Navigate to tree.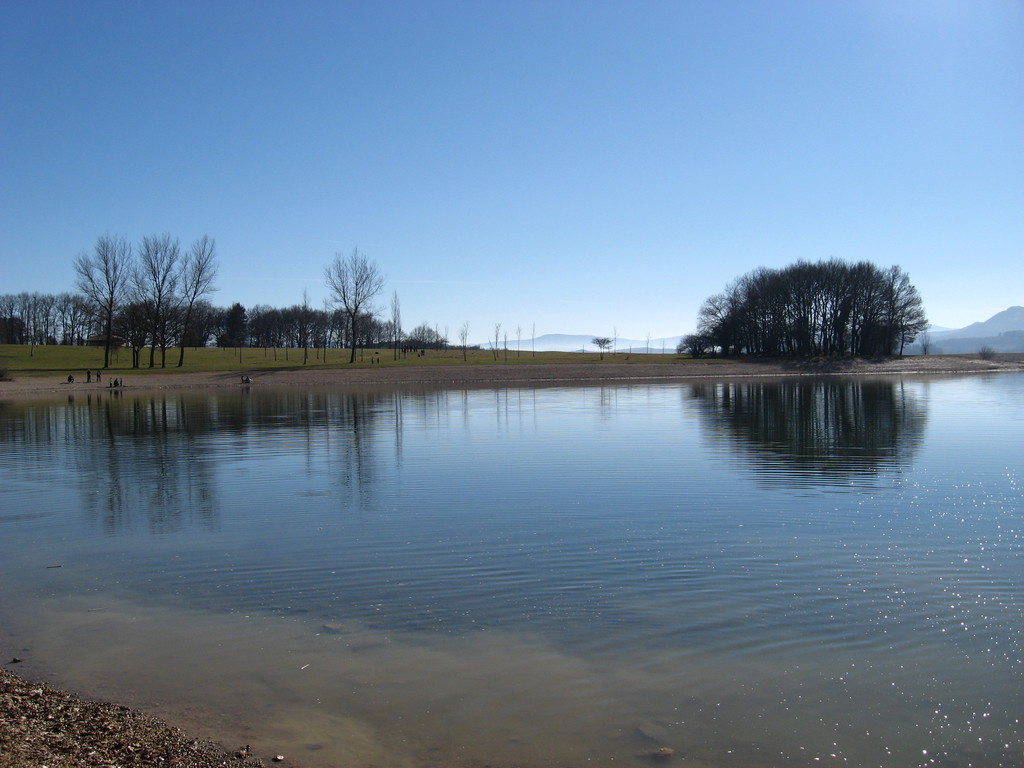
Navigation target: x1=589 y1=333 x2=607 y2=360.
